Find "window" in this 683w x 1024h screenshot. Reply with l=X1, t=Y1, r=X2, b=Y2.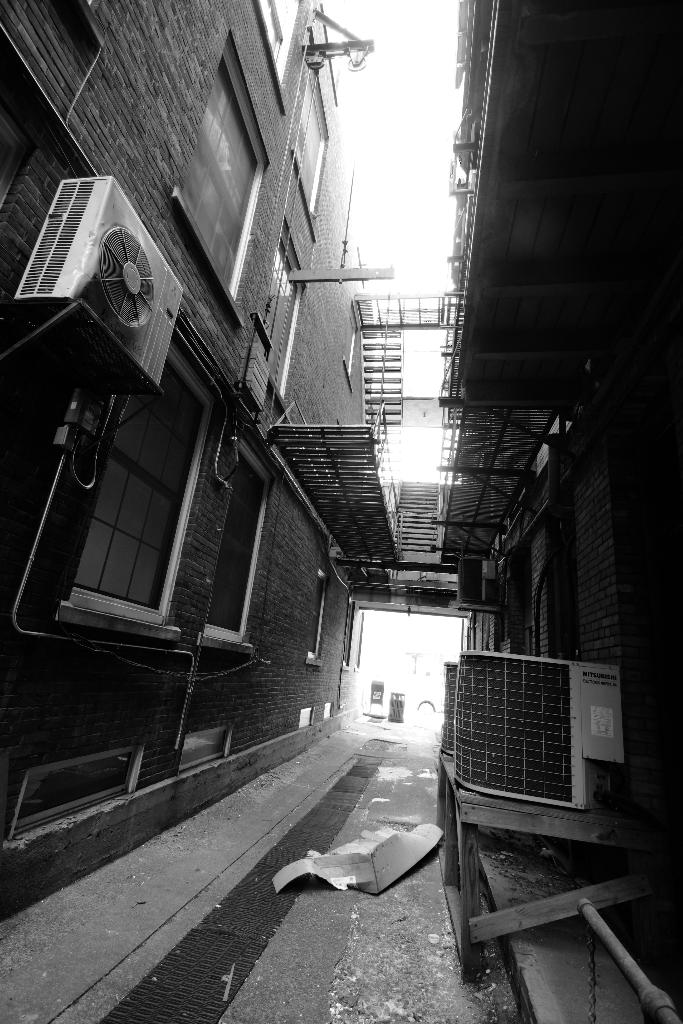
l=167, t=22, r=277, b=311.
